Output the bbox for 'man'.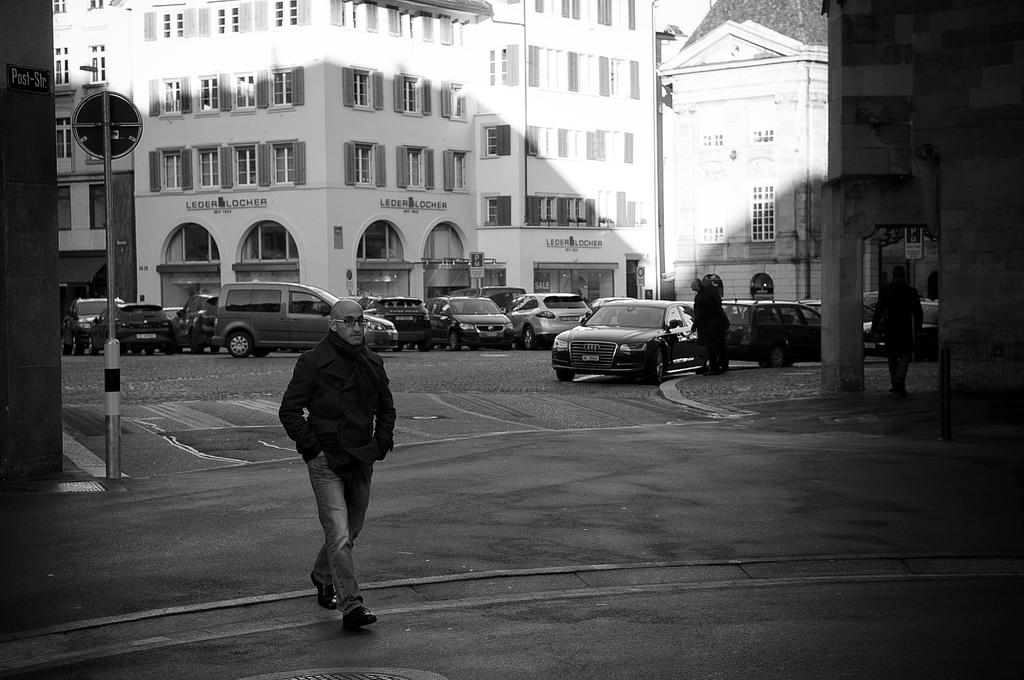
box=[275, 283, 396, 632].
